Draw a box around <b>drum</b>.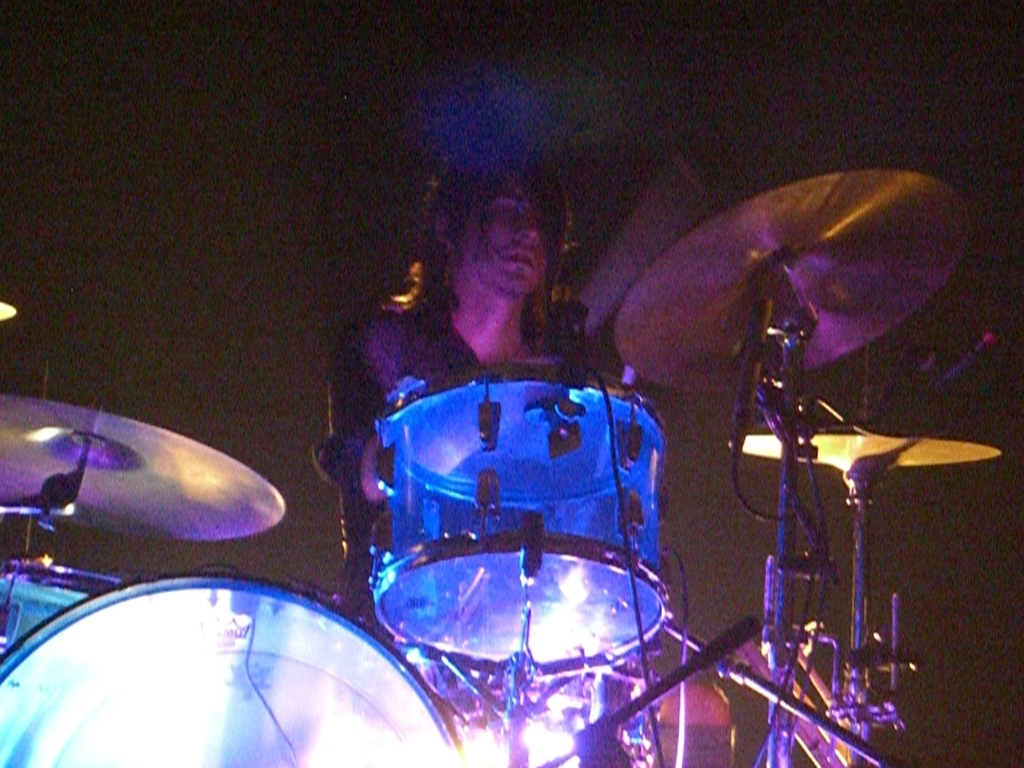
[1, 553, 123, 657].
